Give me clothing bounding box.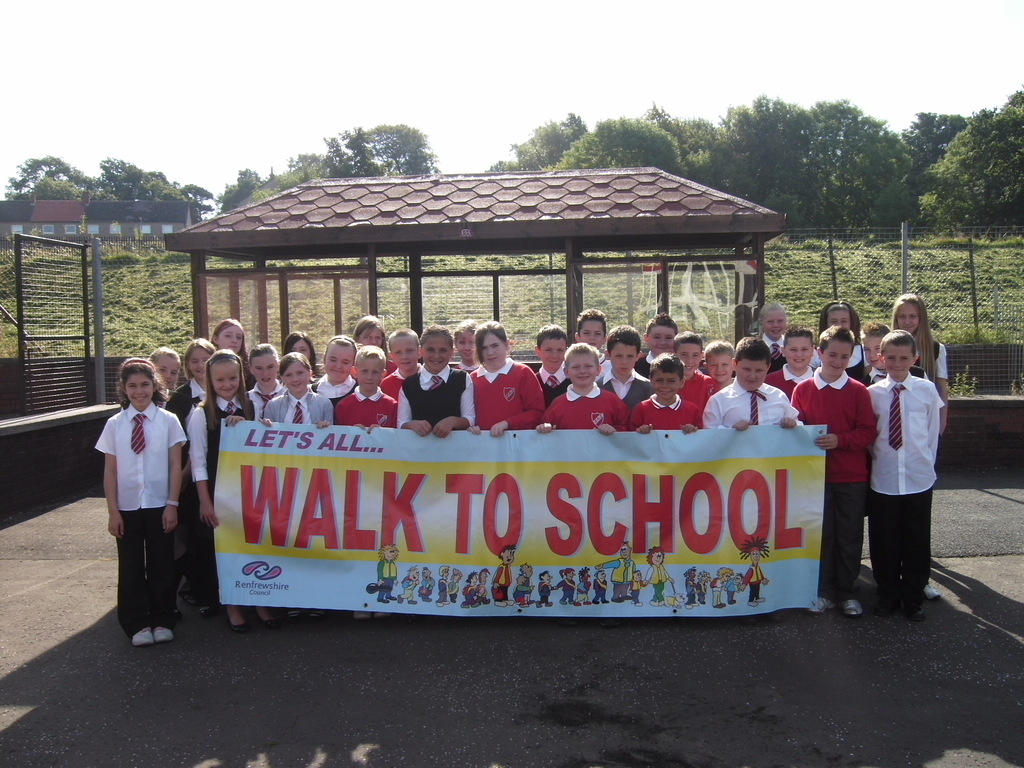
[left=865, top=375, right=950, bottom=609].
